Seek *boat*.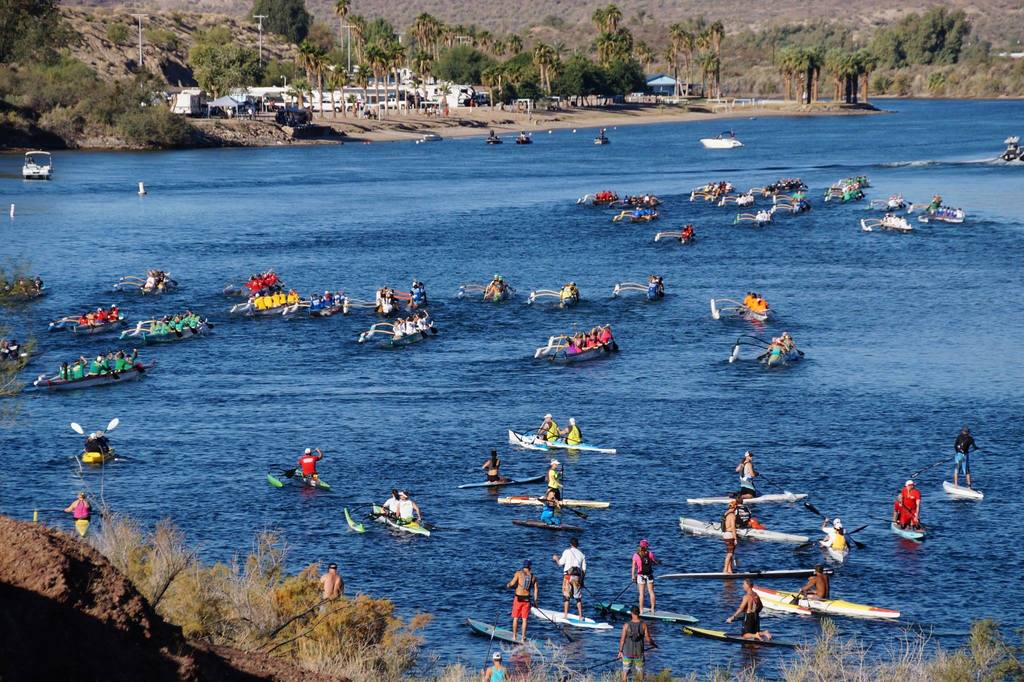
(611, 280, 664, 299).
